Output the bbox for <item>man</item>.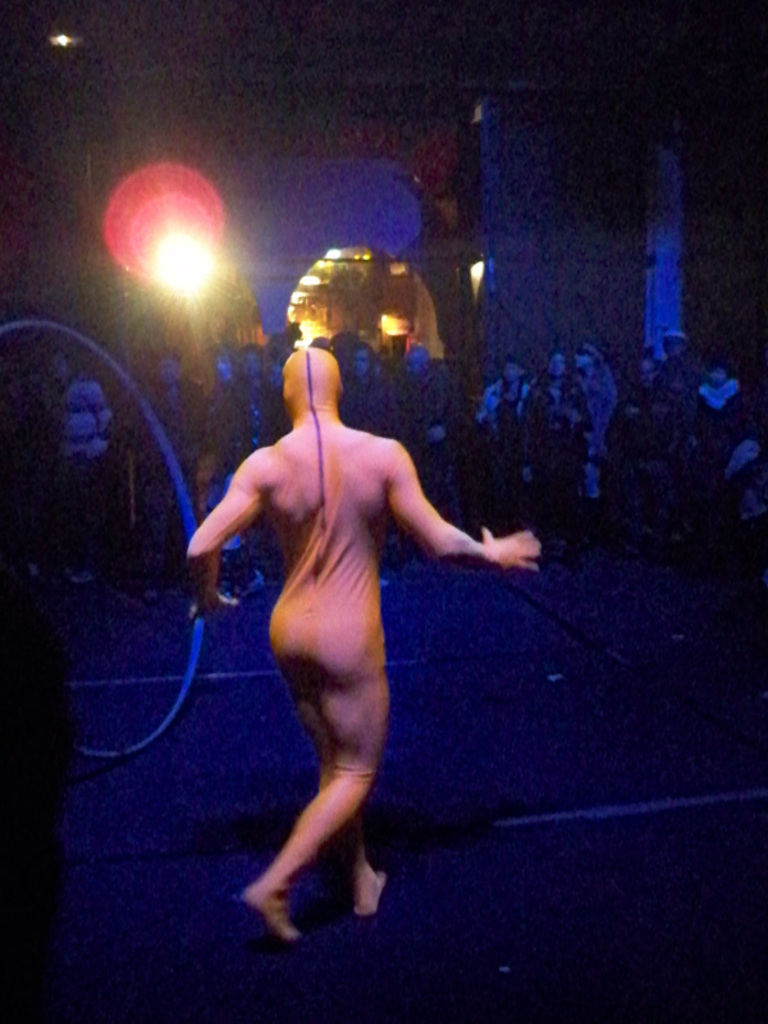
{"left": 186, "top": 329, "right": 489, "bottom": 878}.
